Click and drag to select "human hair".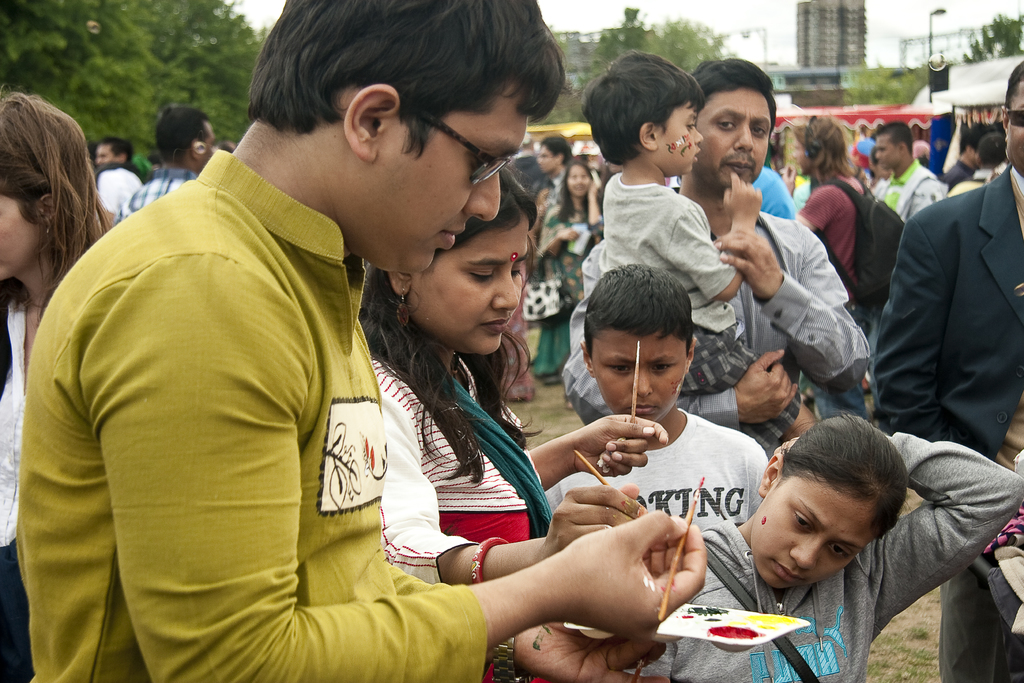
Selection: <bbox>351, 162, 540, 490</bbox>.
